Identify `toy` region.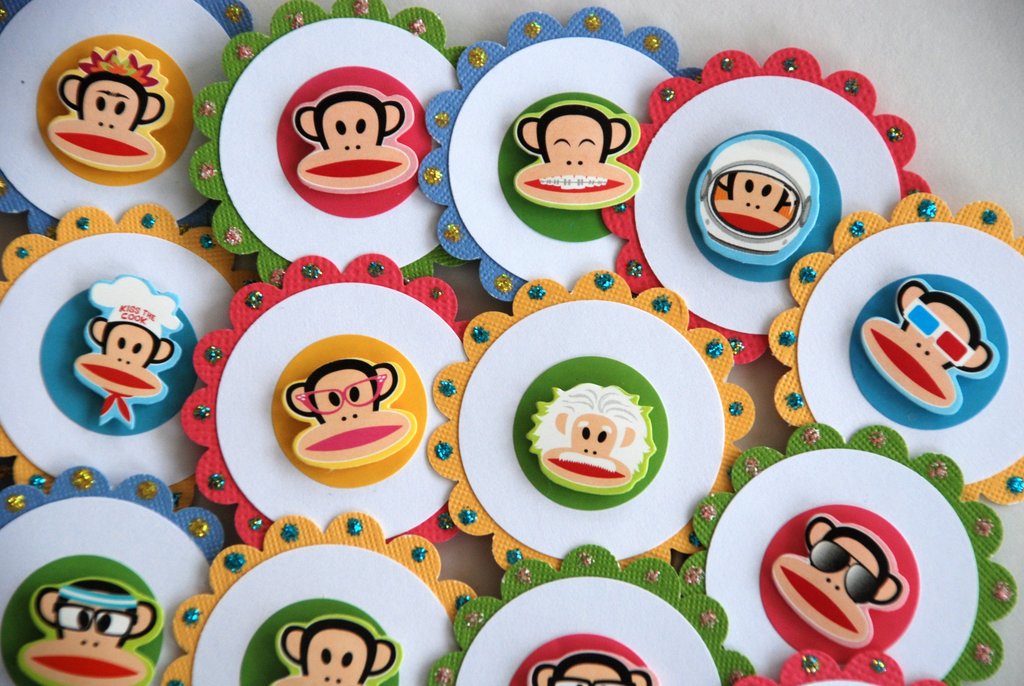
Region: pyautogui.locateOnScreen(519, 375, 666, 505).
